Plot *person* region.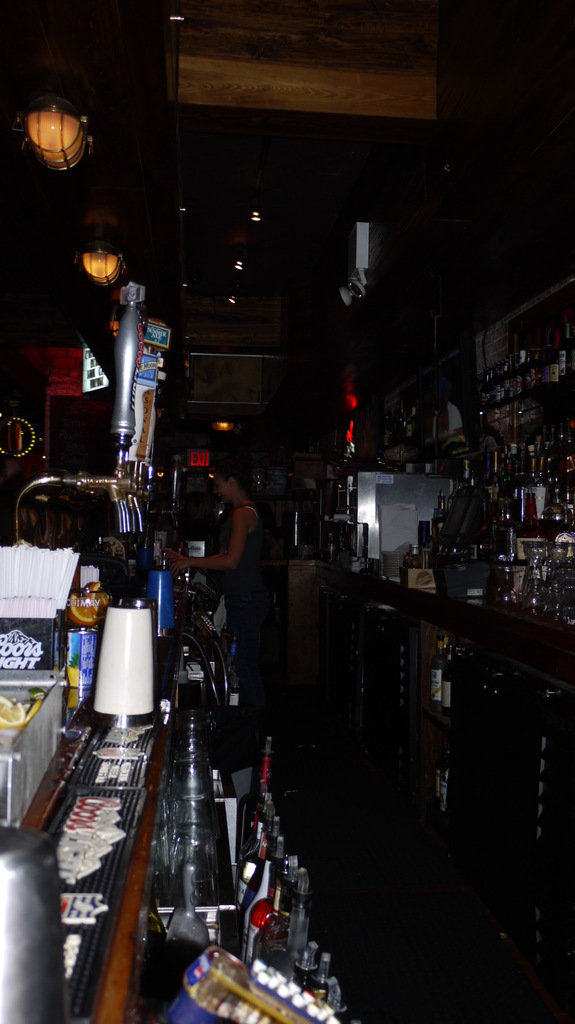
Plotted at box=[167, 449, 282, 731].
